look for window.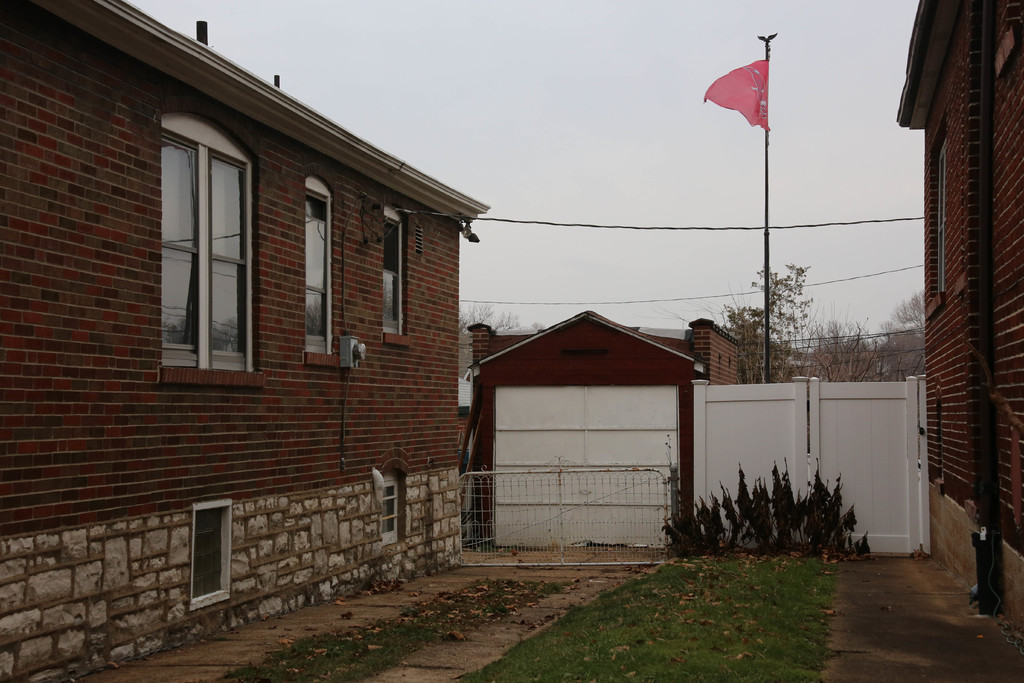
Found: left=381, top=204, right=404, bottom=336.
